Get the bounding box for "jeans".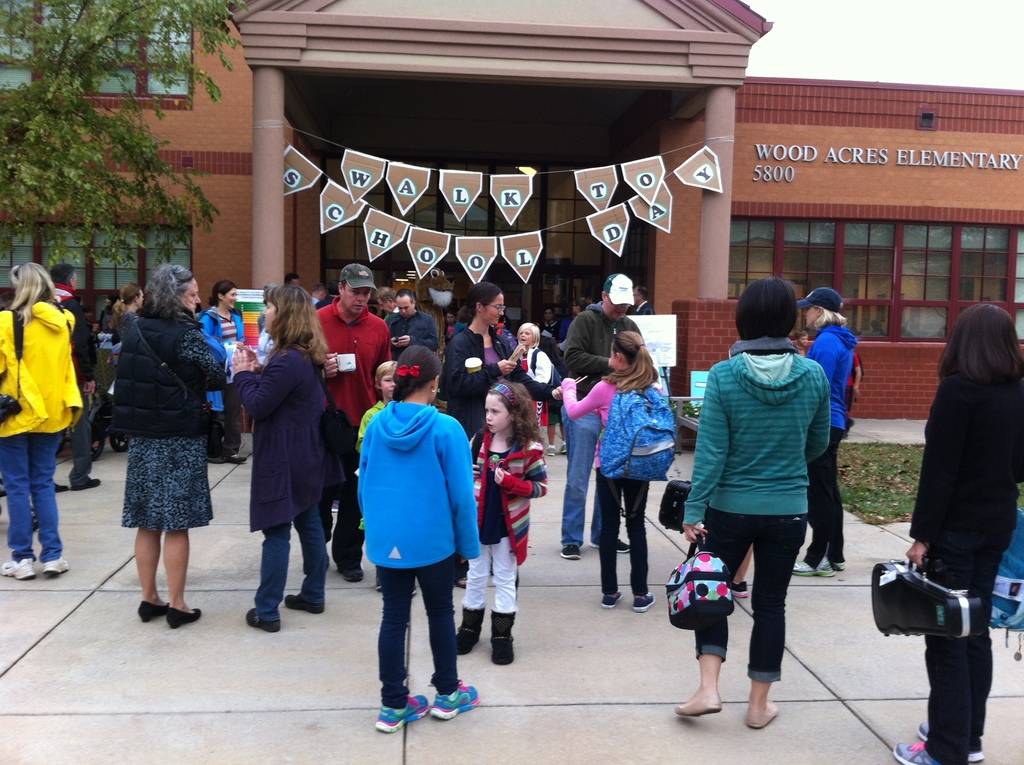
{"left": 563, "top": 399, "right": 609, "bottom": 552}.
